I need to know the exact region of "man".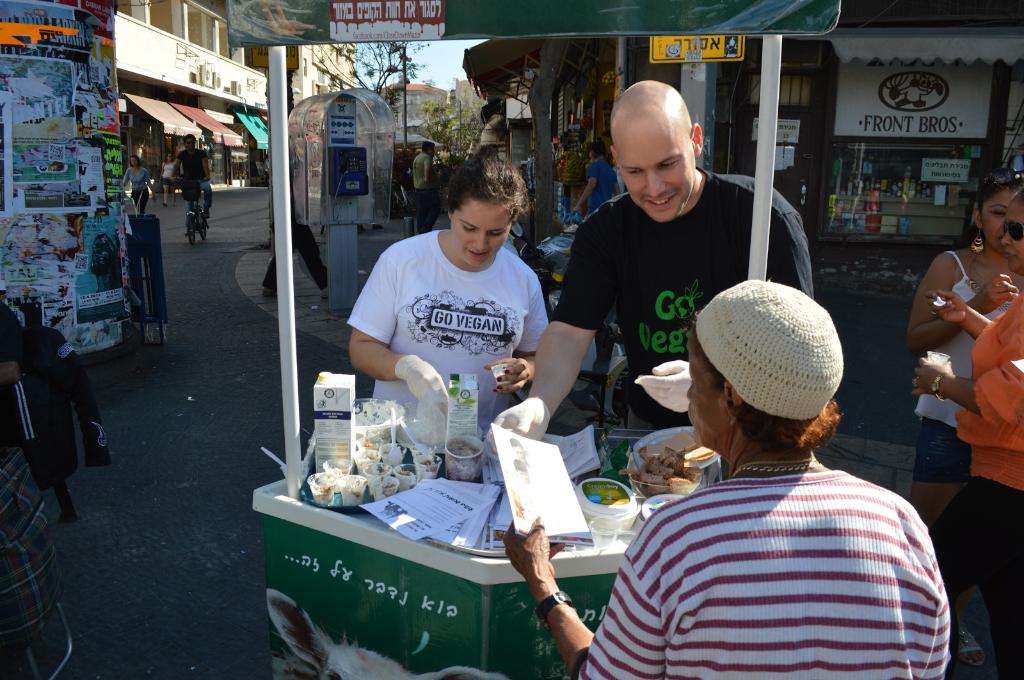
Region: detection(600, 276, 951, 672).
